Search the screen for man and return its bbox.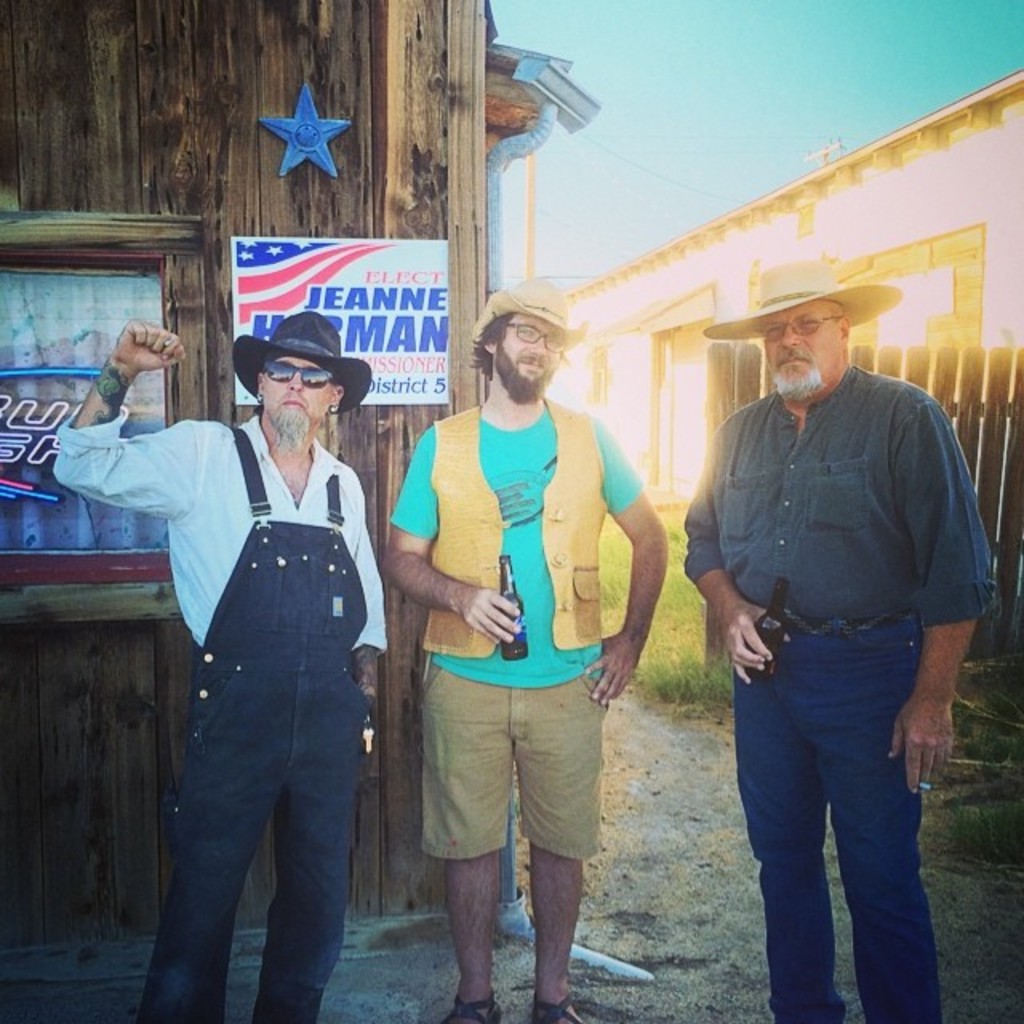
Found: (left=138, top=288, right=414, bottom=1016).
